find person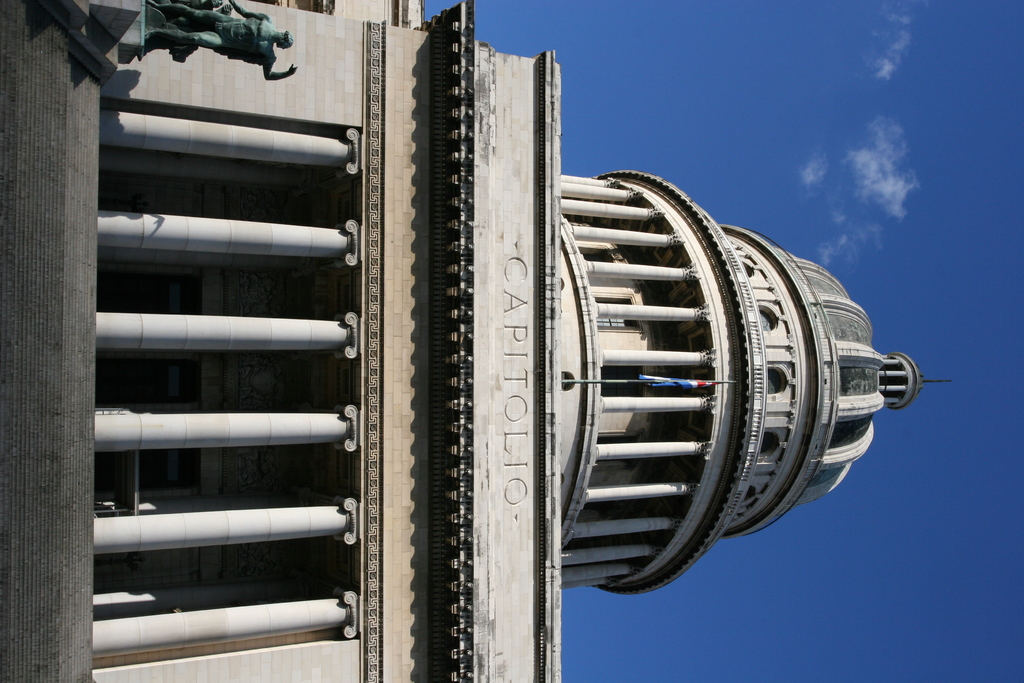
(left=145, top=0, right=296, bottom=76)
